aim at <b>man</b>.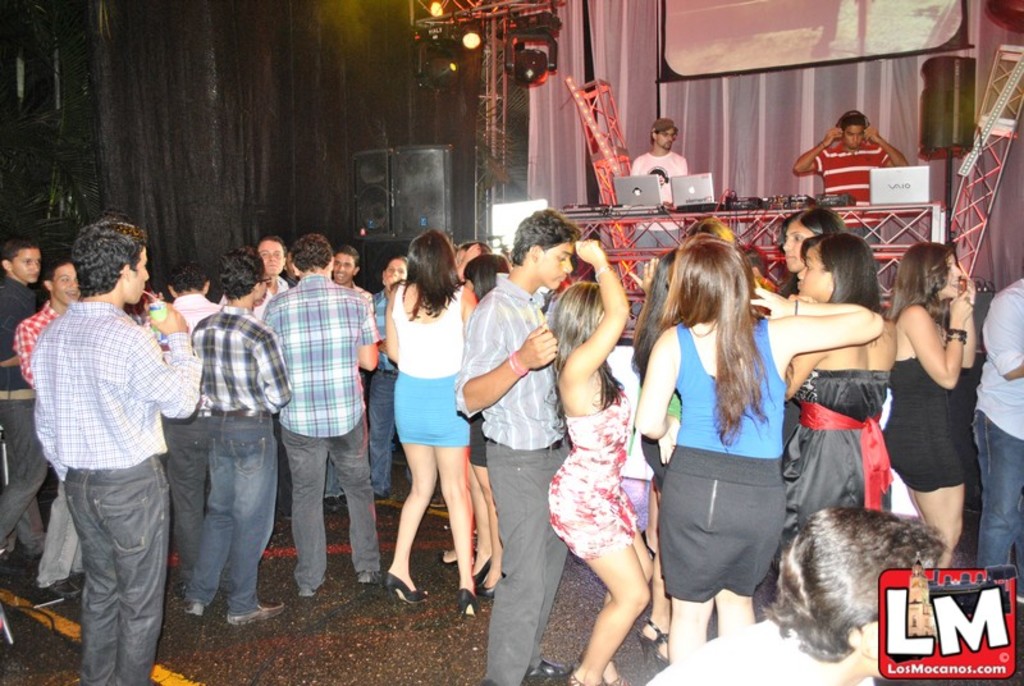
Aimed at bbox(14, 250, 90, 595).
